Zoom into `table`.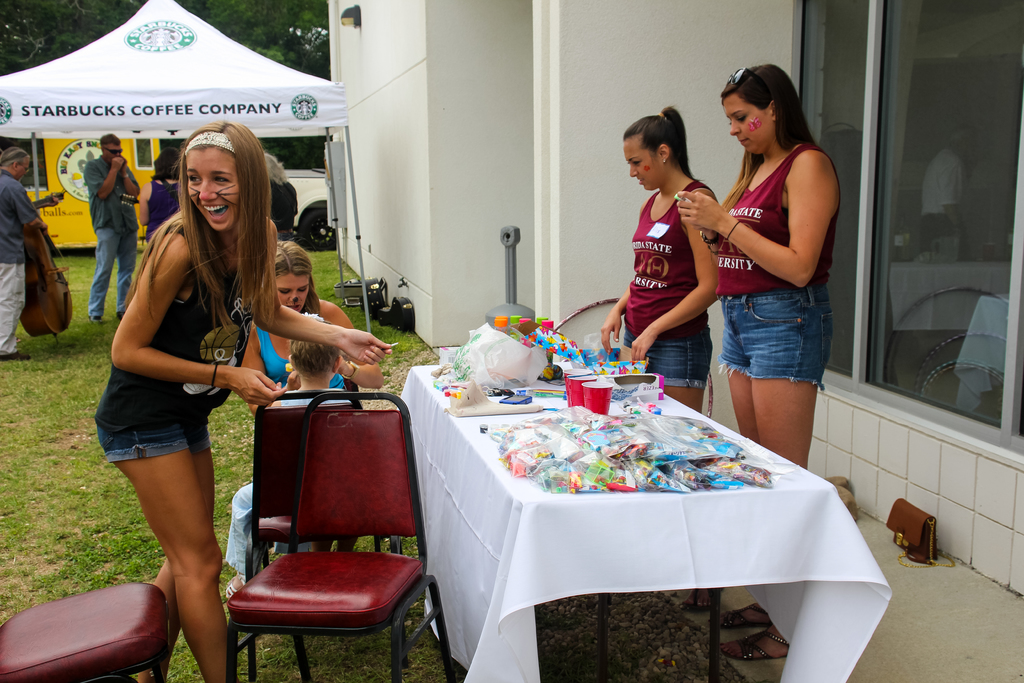
Zoom target: BBox(403, 354, 870, 670).
